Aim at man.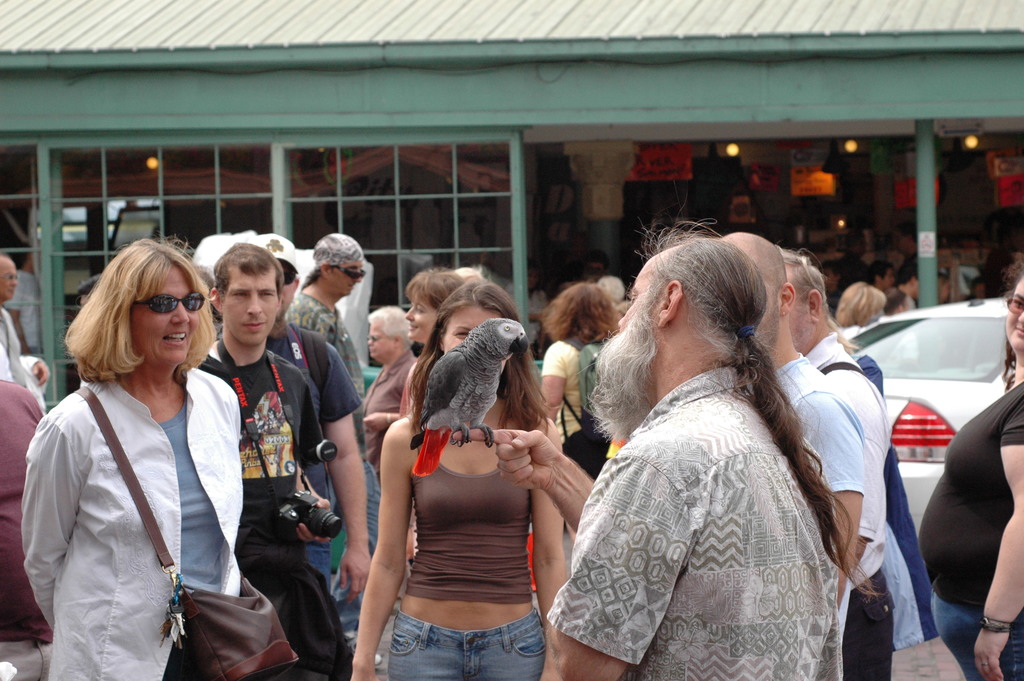
Aimed at (x1=287, y1=230, x2=386, y2=559).
